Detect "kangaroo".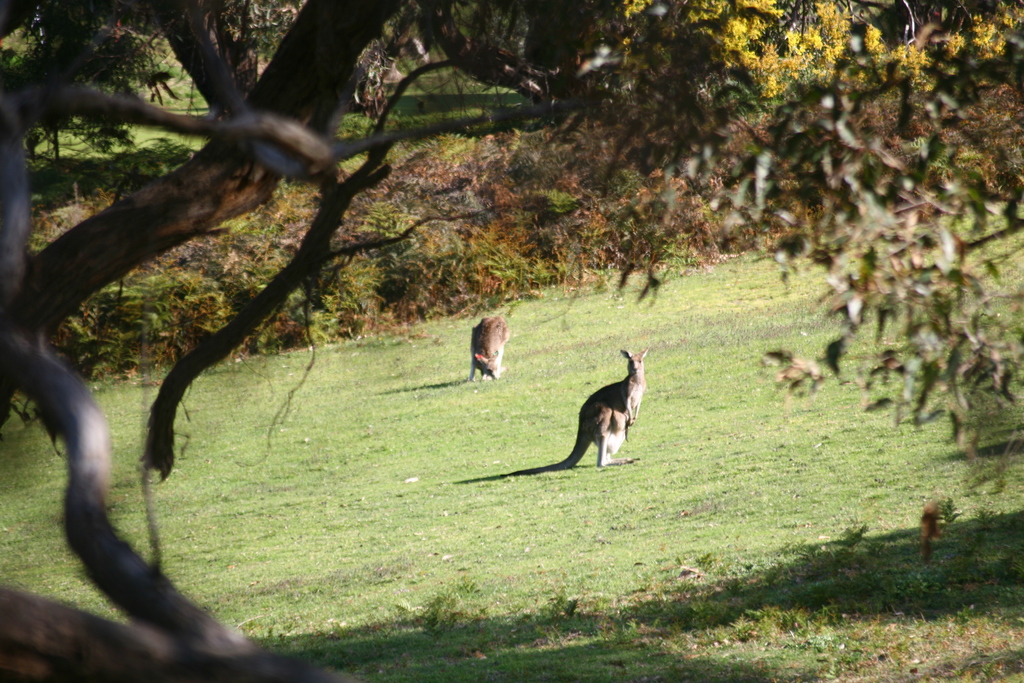
Detected at bbox(452, 347, 650, 481).
